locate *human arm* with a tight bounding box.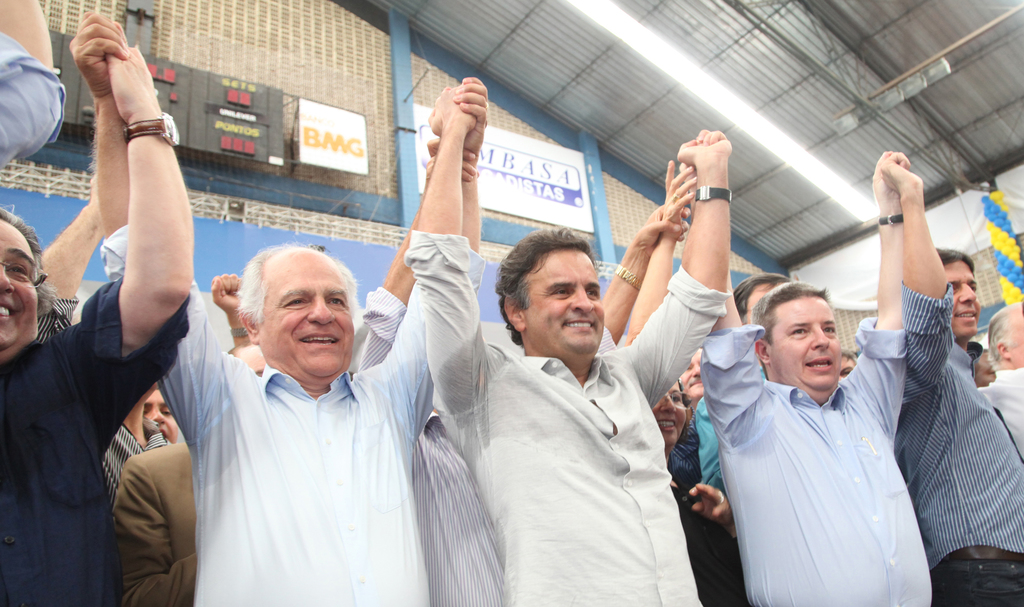
[64,9,220,428].
